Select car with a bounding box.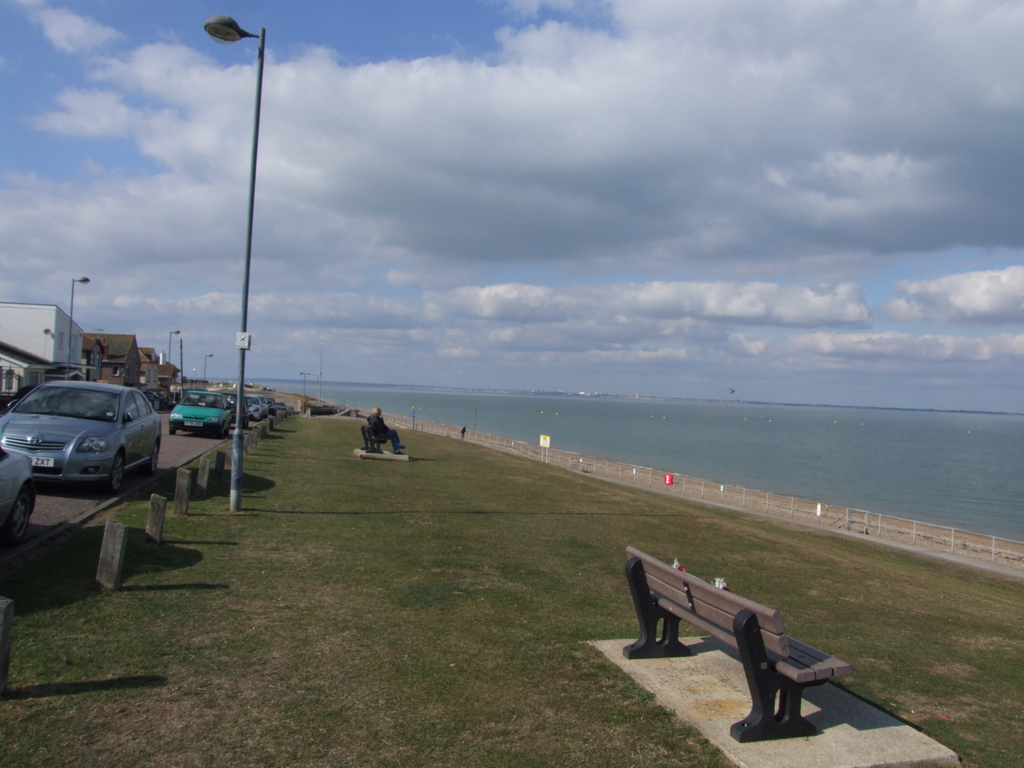
Rect(228, 392, 253, 426).
